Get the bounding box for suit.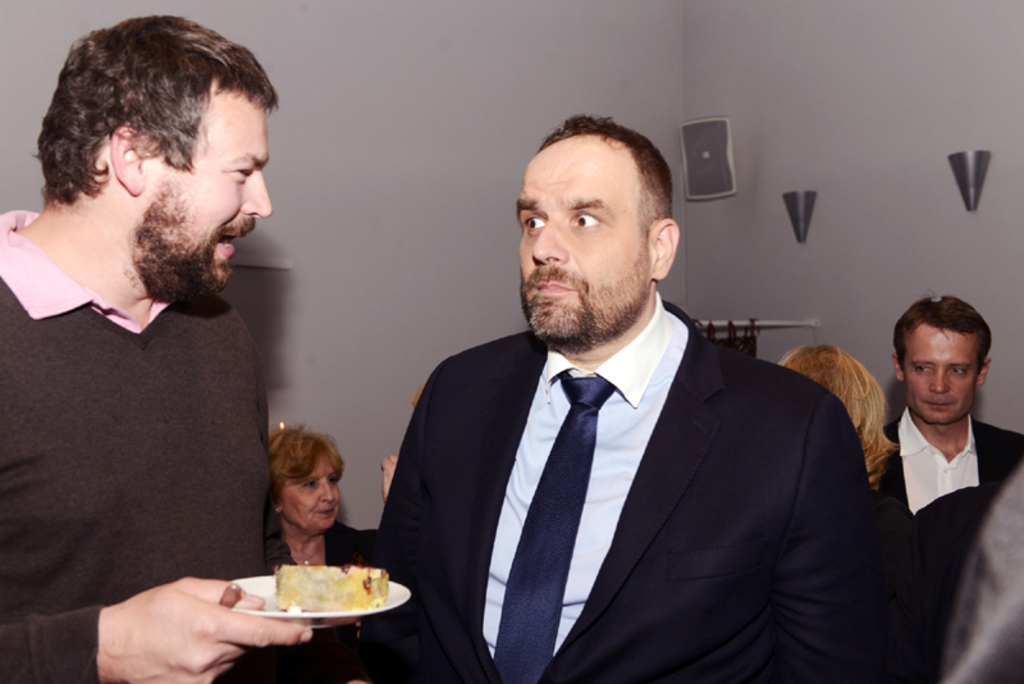
(881,407,1023,510).
